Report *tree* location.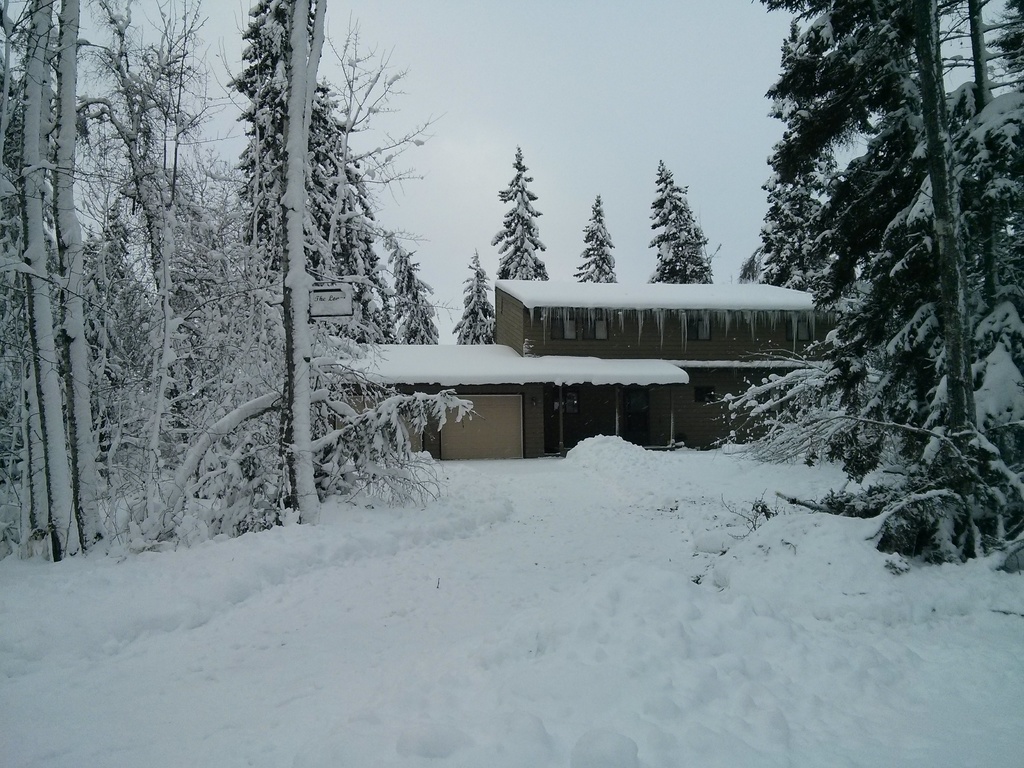
Report: (left=573, top=189, right=618, bottom=284).
